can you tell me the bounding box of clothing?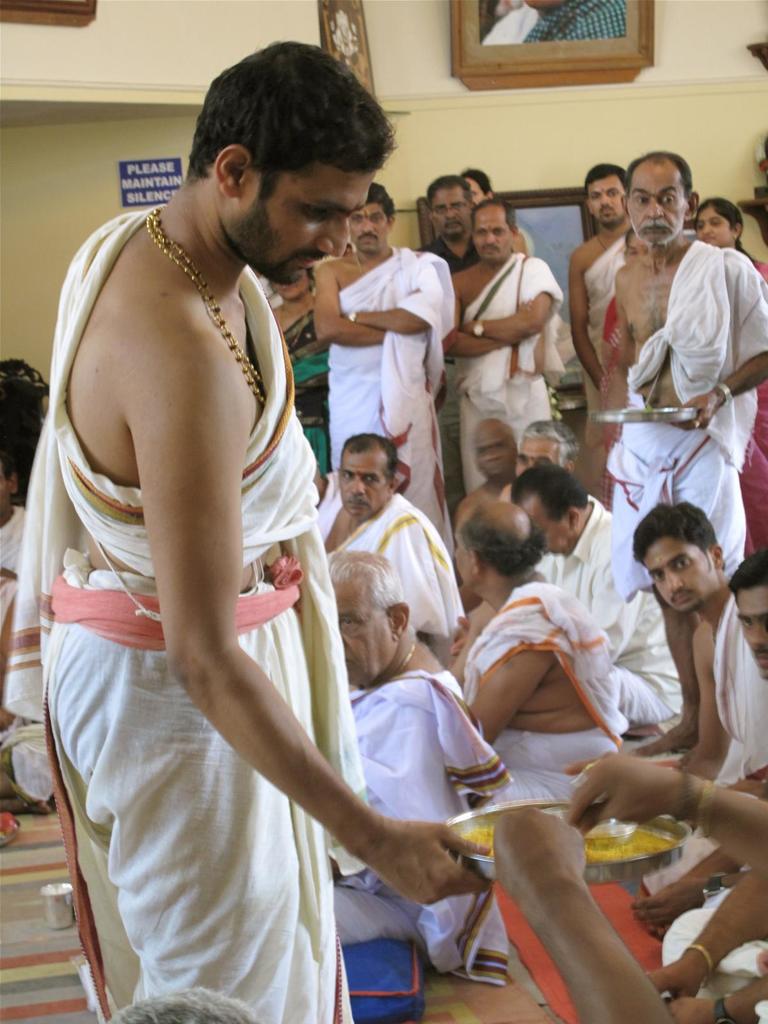
454 586 623 832.
